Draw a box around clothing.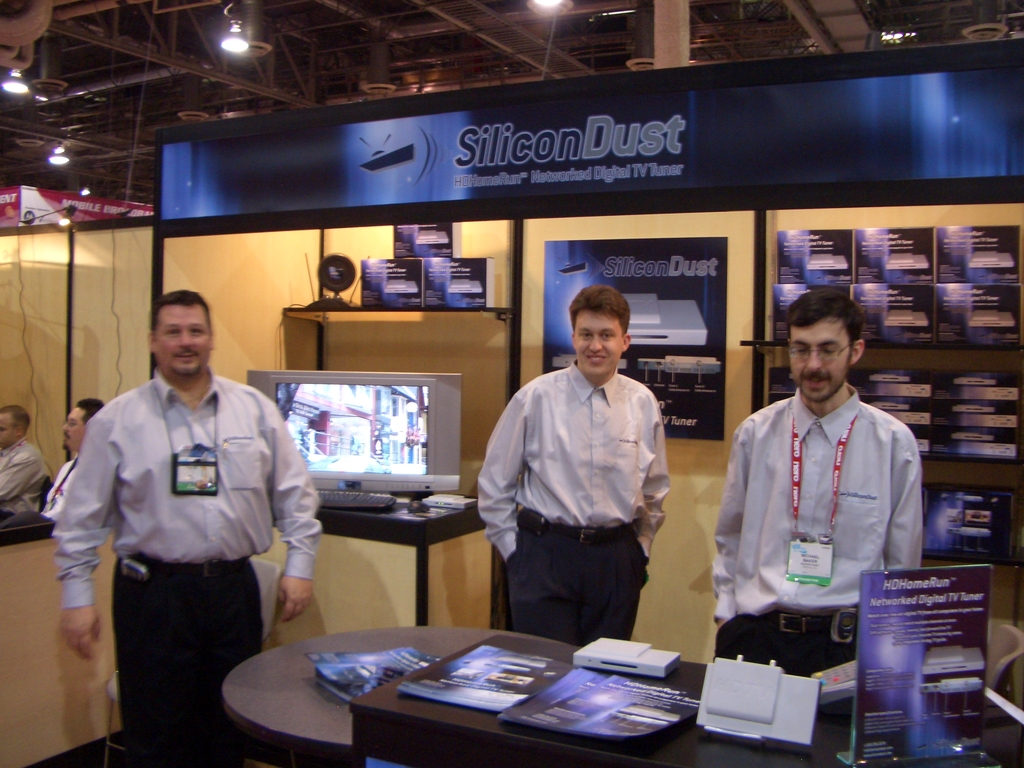
rect(708, 594, 916, 684).
